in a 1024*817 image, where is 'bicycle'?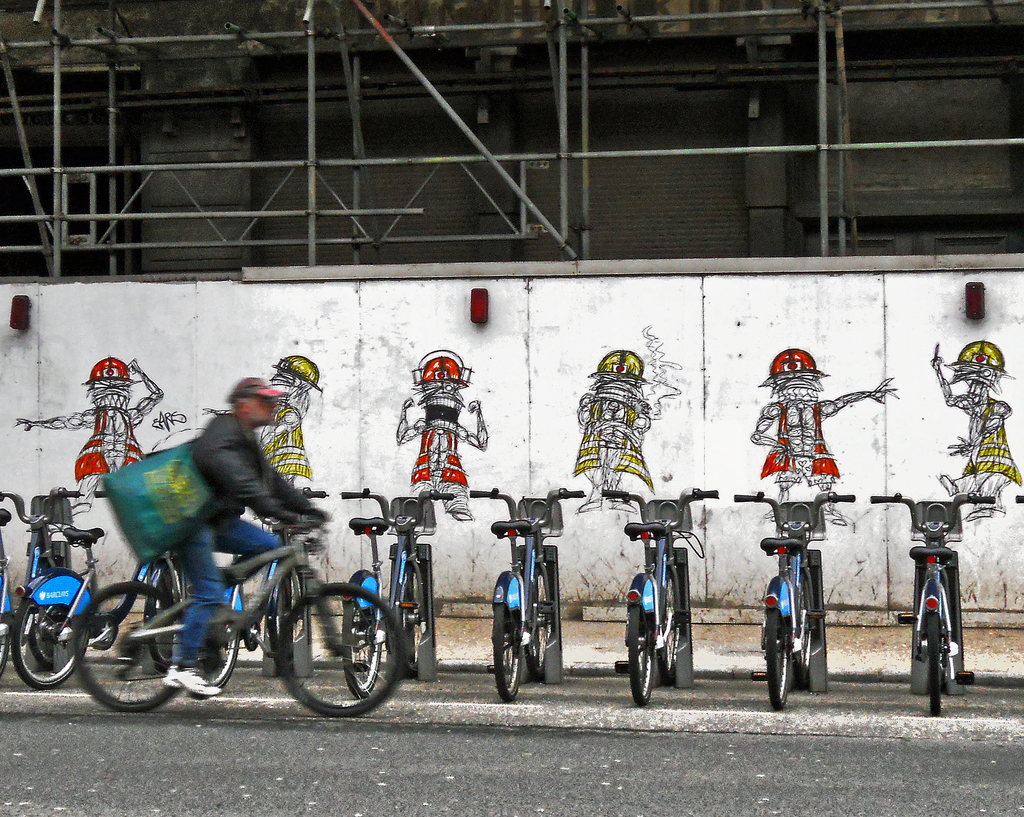
pyautogui.locateOnScreen(340, 486, 453, 709).
